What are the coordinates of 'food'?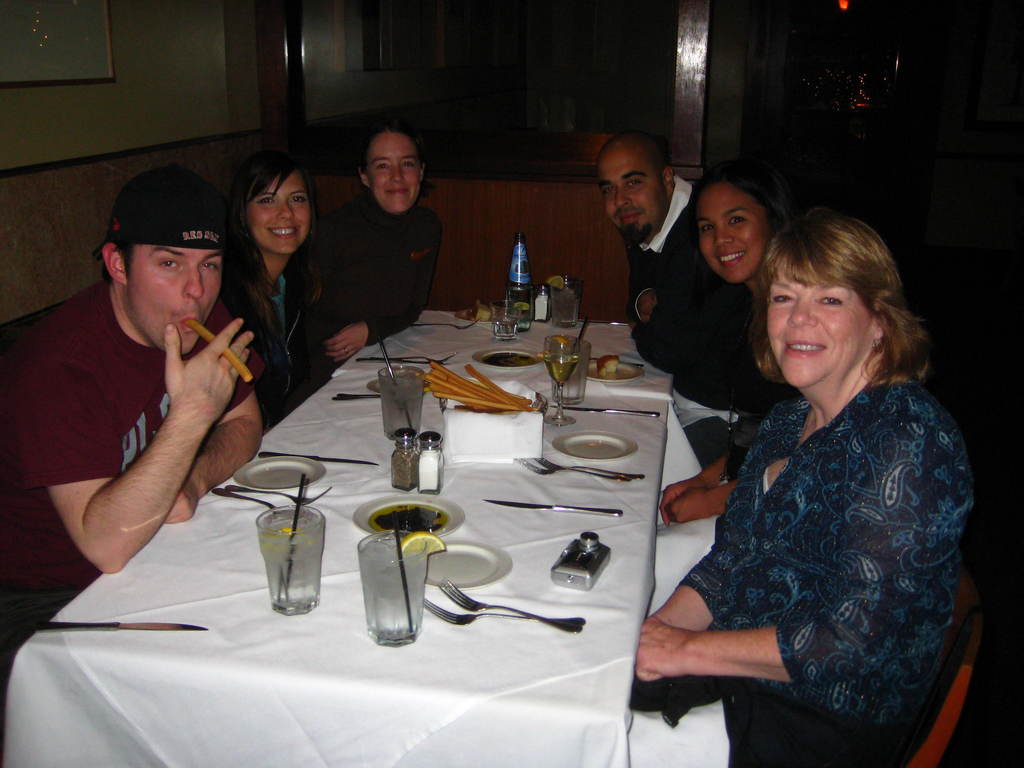
left=460, top=298, right=504, bottom=321.
